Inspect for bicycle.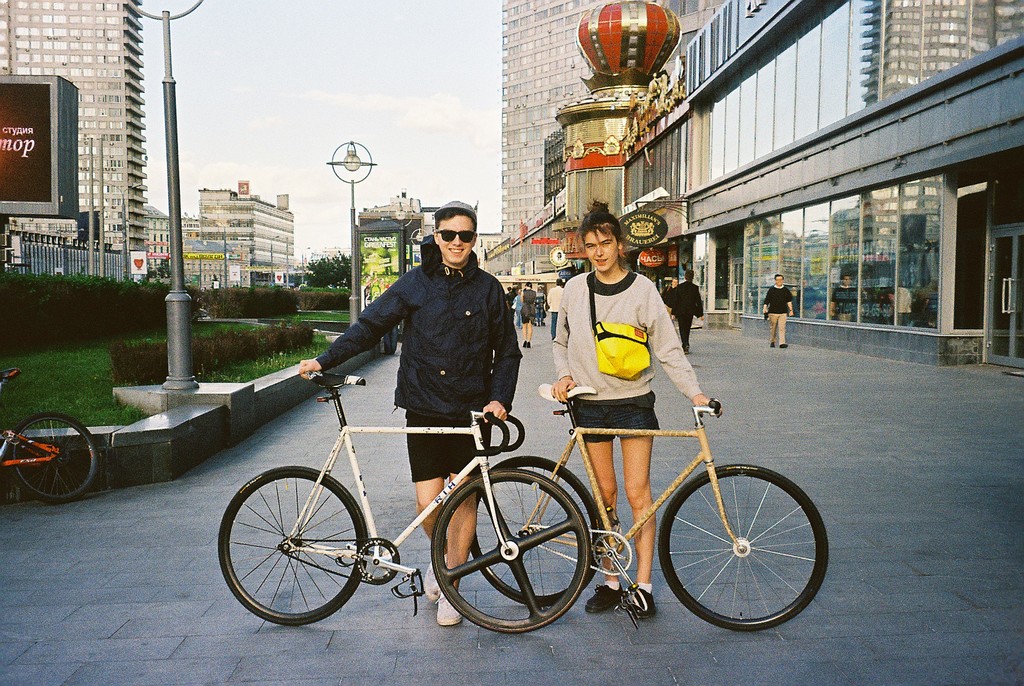
Inspection: [x1=469, y1=380, x2=828, y2=633].
